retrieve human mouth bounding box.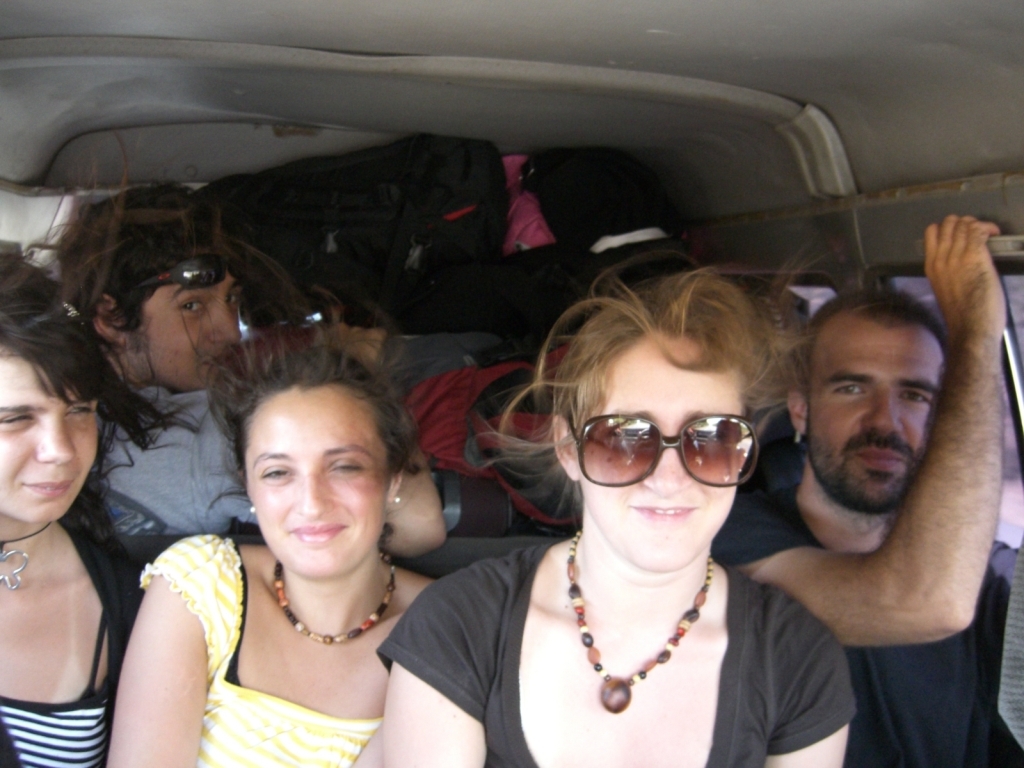
Bounding box: {"x1": 14, "y1": 471, "x2": 82, "y2": 502}.
